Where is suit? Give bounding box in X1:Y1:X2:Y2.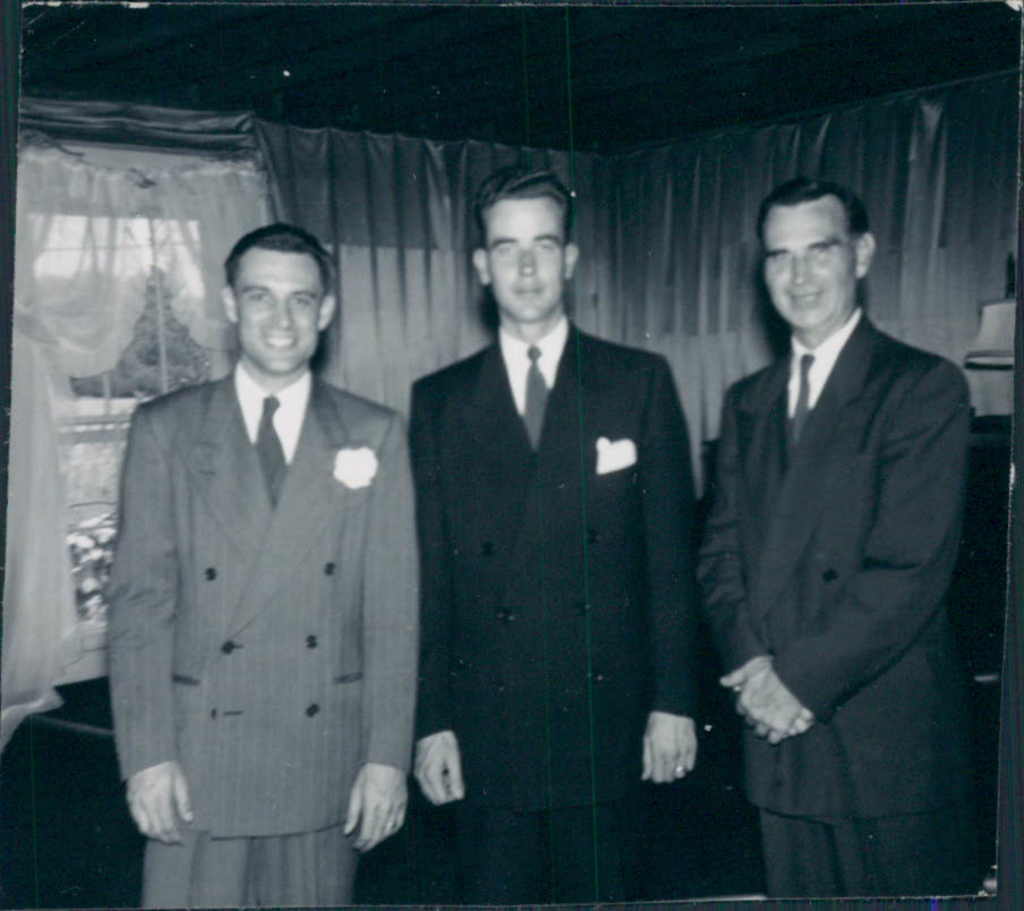
408:327:696:910.
